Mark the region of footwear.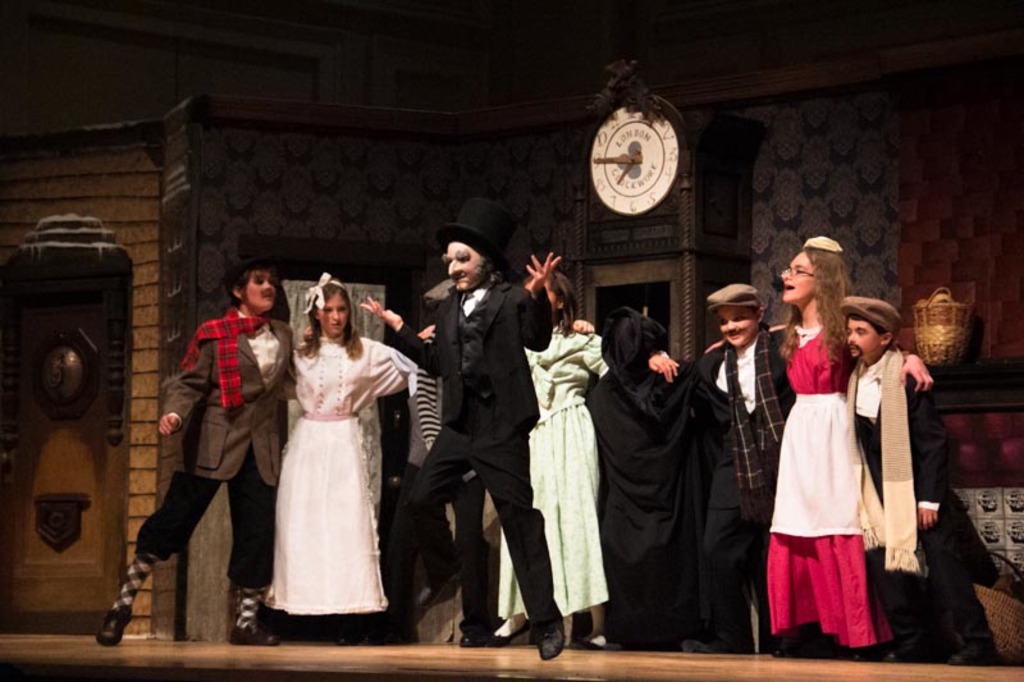
Region: region(951, 644, 1000, 667).
